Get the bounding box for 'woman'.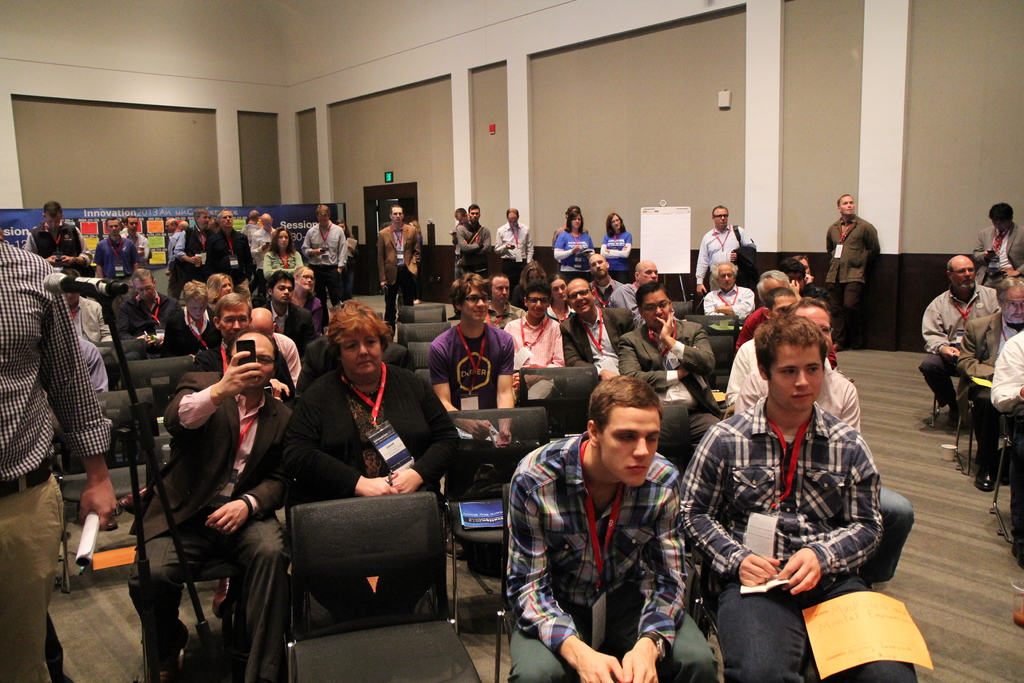
region(599, 213, 635, 286).
